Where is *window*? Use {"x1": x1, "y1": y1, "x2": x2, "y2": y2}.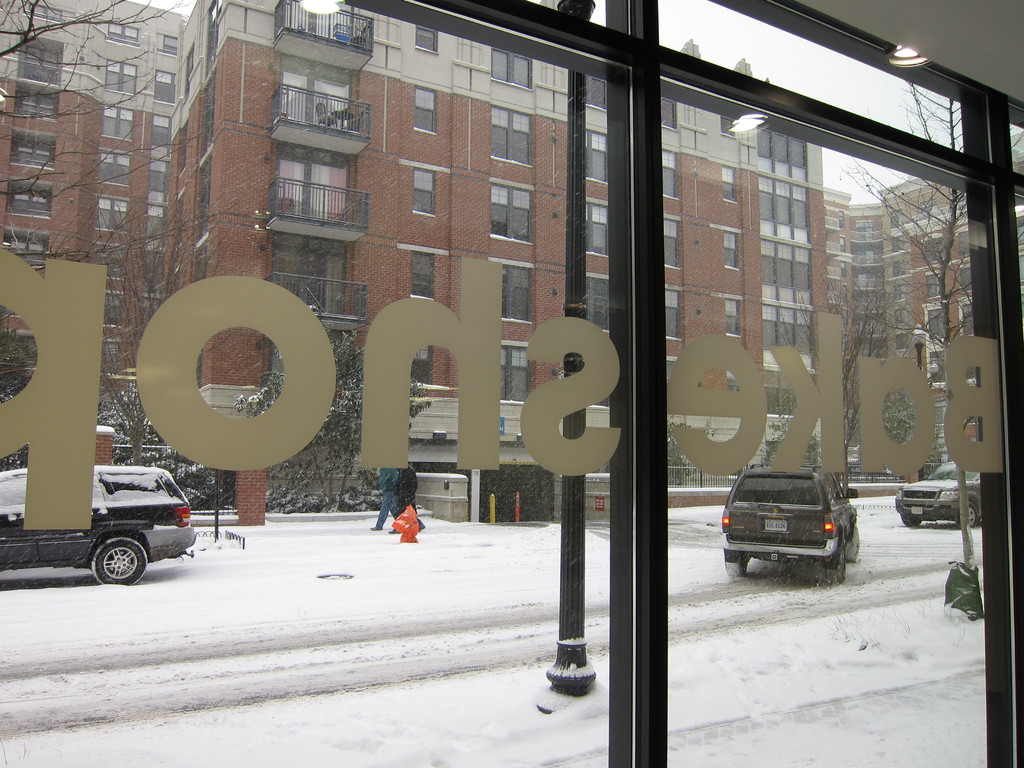
{"x1": 399, "y1": 245, "x2": 442, "y2": 311}.
